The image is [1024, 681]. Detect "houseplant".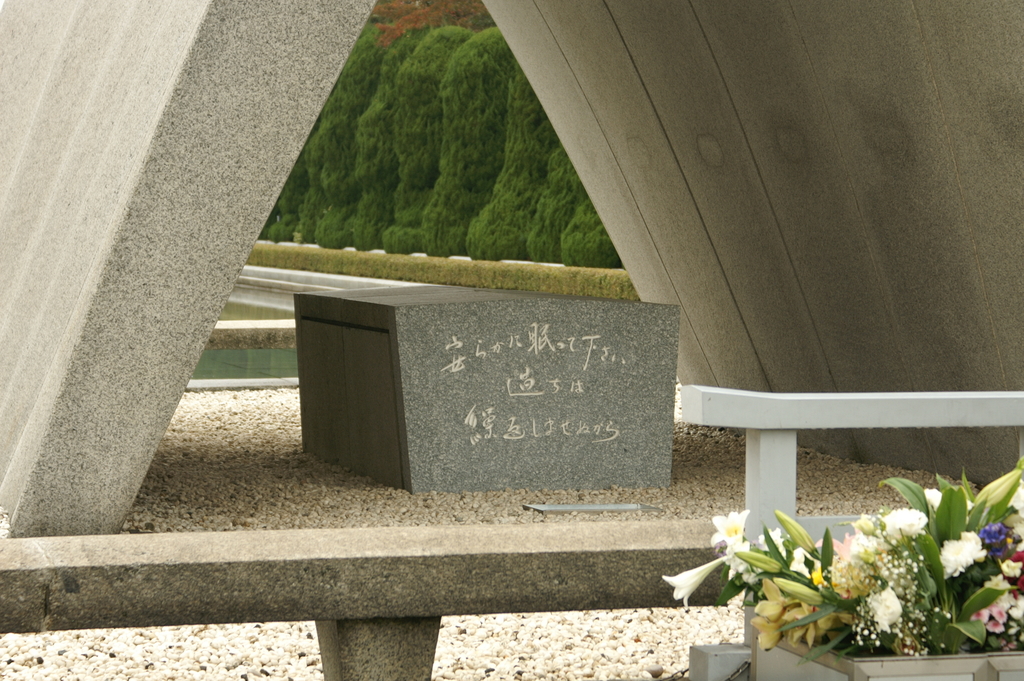
Detection: <box>650,463,1023,680</box>.
